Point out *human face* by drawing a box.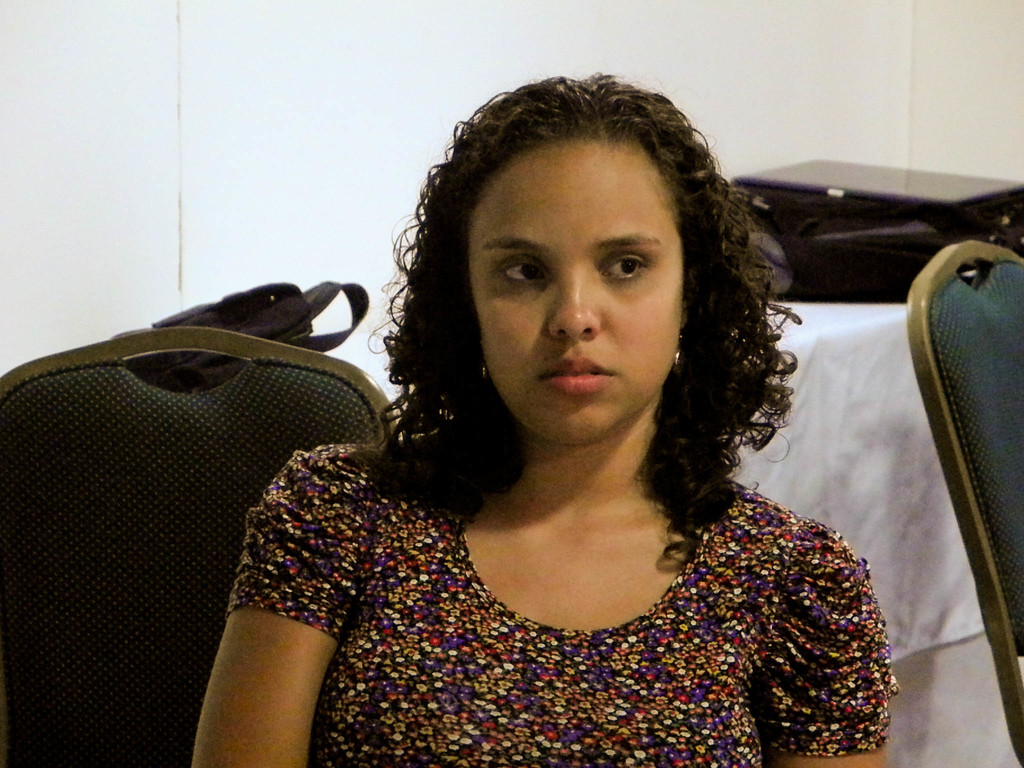
rect(470, 134, 663, 476).
